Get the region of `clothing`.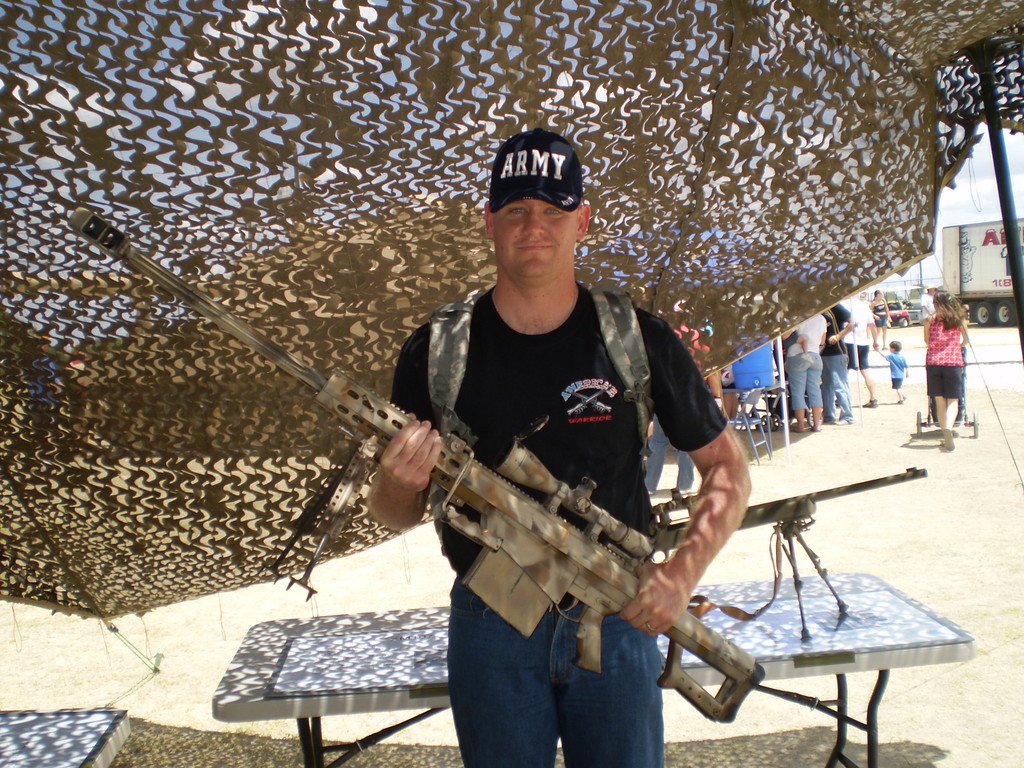
(x1=925, y1=303, x2=964, y2=400).
